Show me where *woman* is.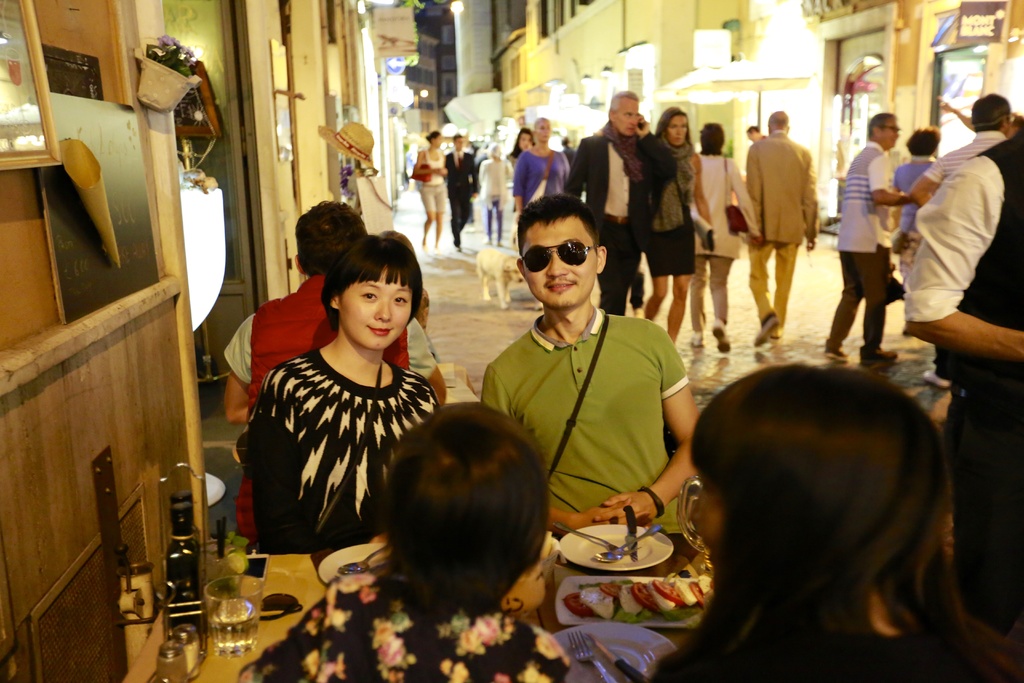
*woman* is at <box>504,128,533,161</box>.
